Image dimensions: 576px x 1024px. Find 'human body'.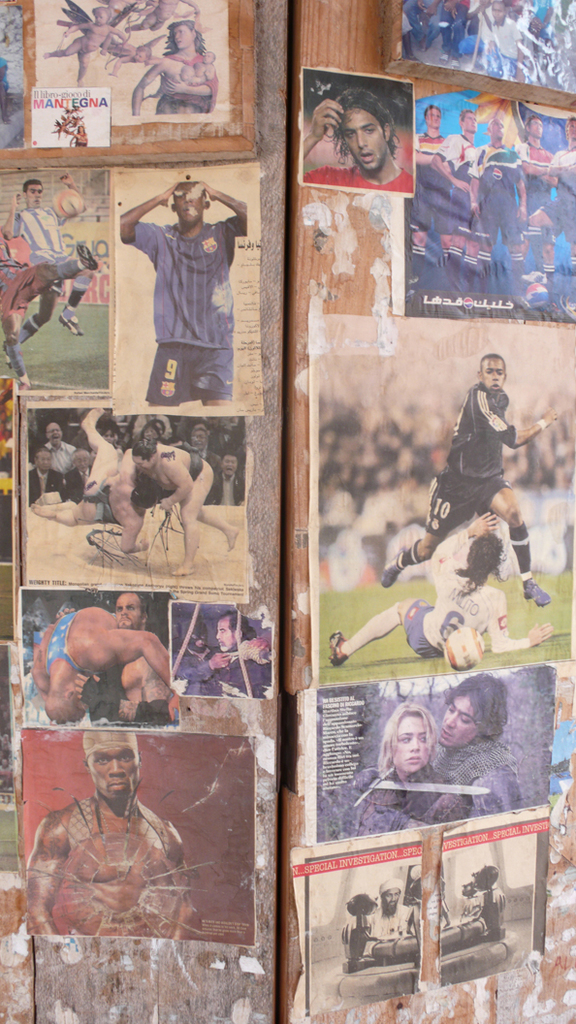
Rect(339, 907, 368, 958).
